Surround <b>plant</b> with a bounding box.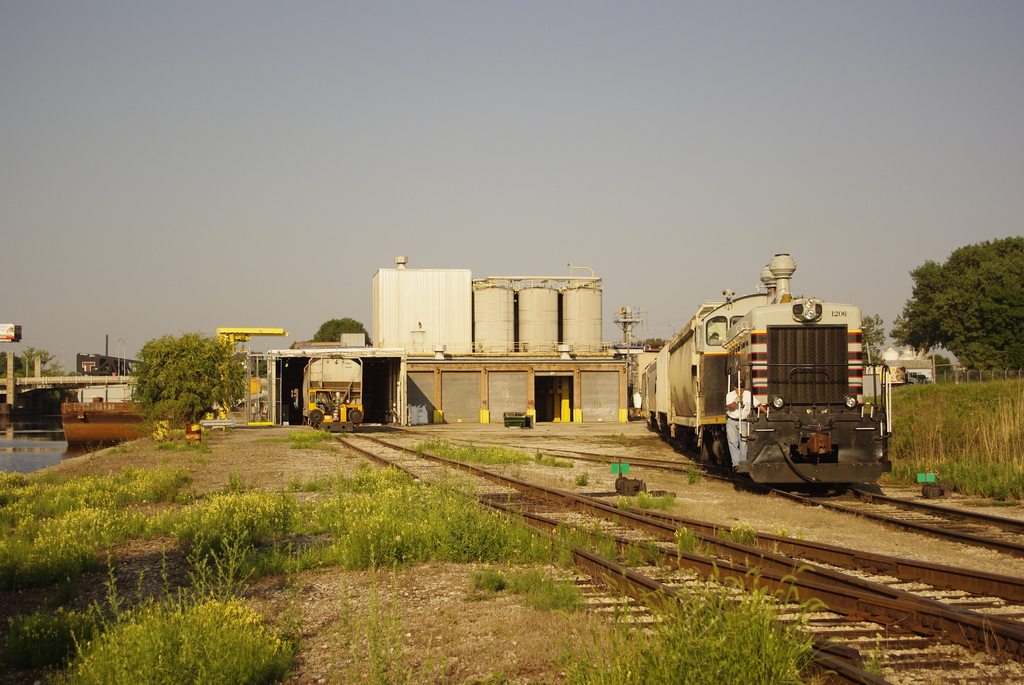
x1=409, y1=431, x2=572, y2=466.
